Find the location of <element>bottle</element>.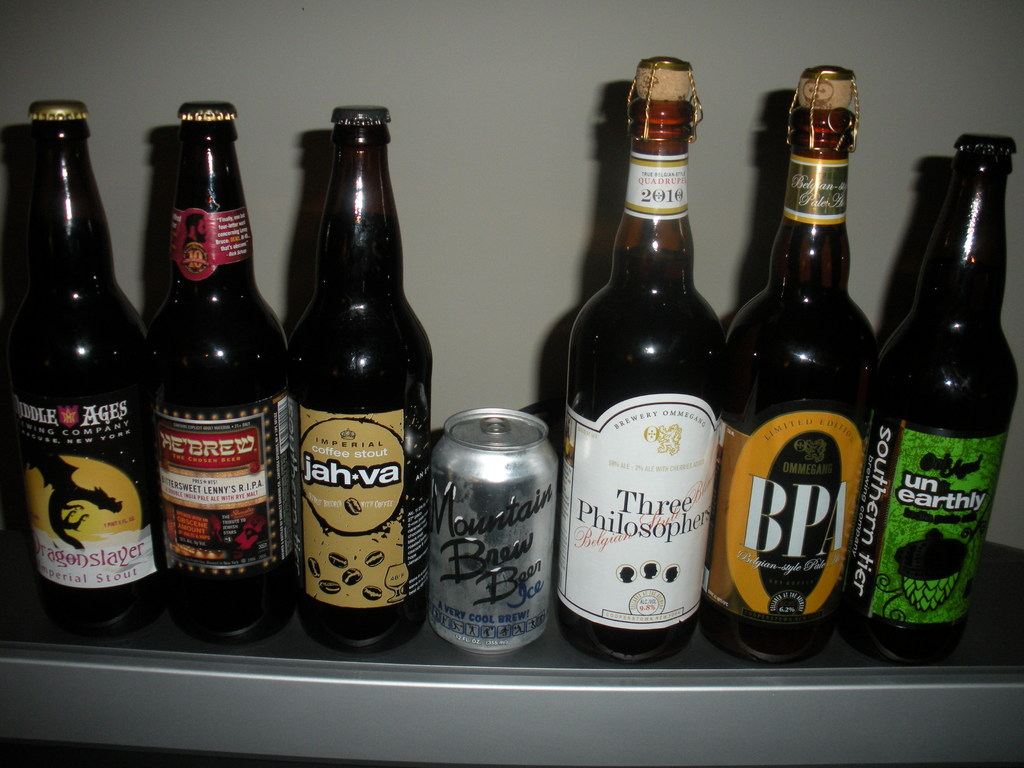
Location: [left=278, top=105, right=436, bottom=657].
